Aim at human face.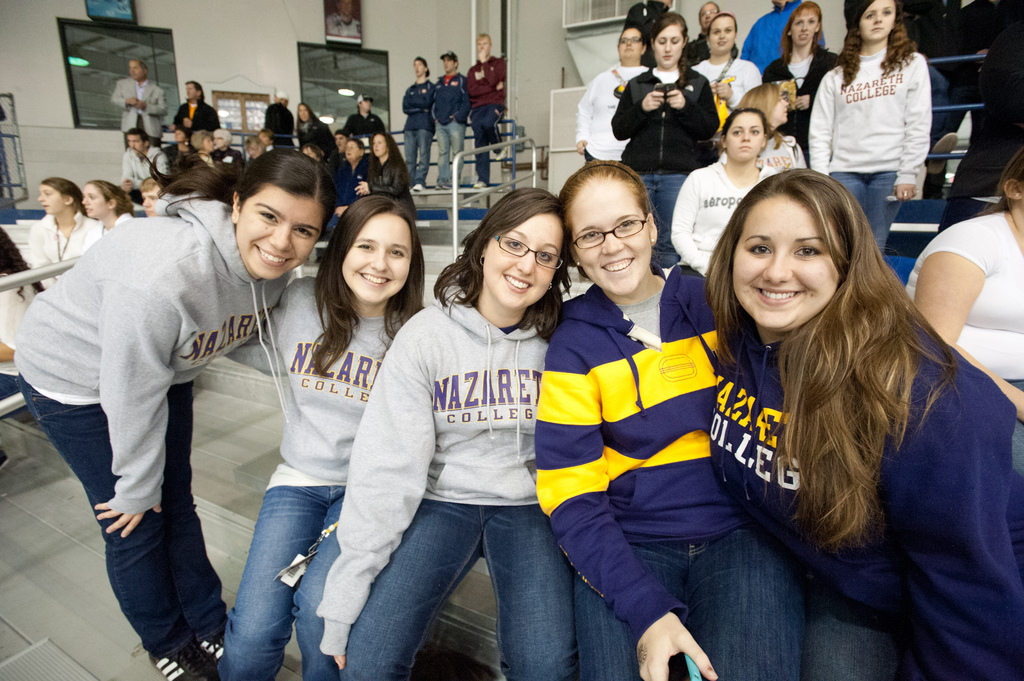
Aimed at bbox=(483, 214, 559, 310).
